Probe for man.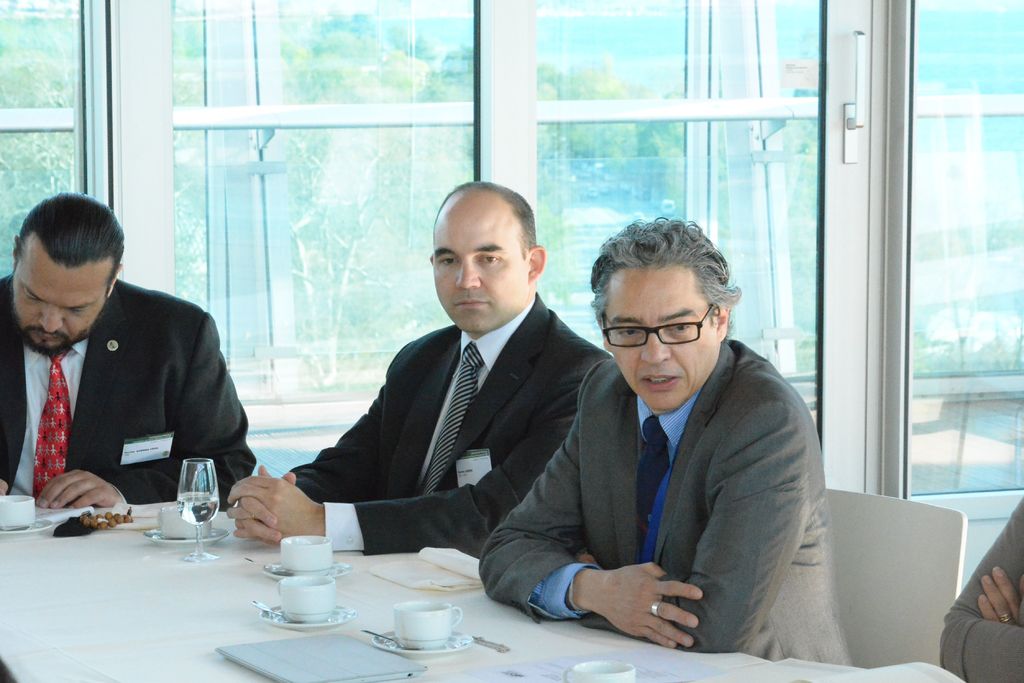
Probe result: [0,193,262,513].
